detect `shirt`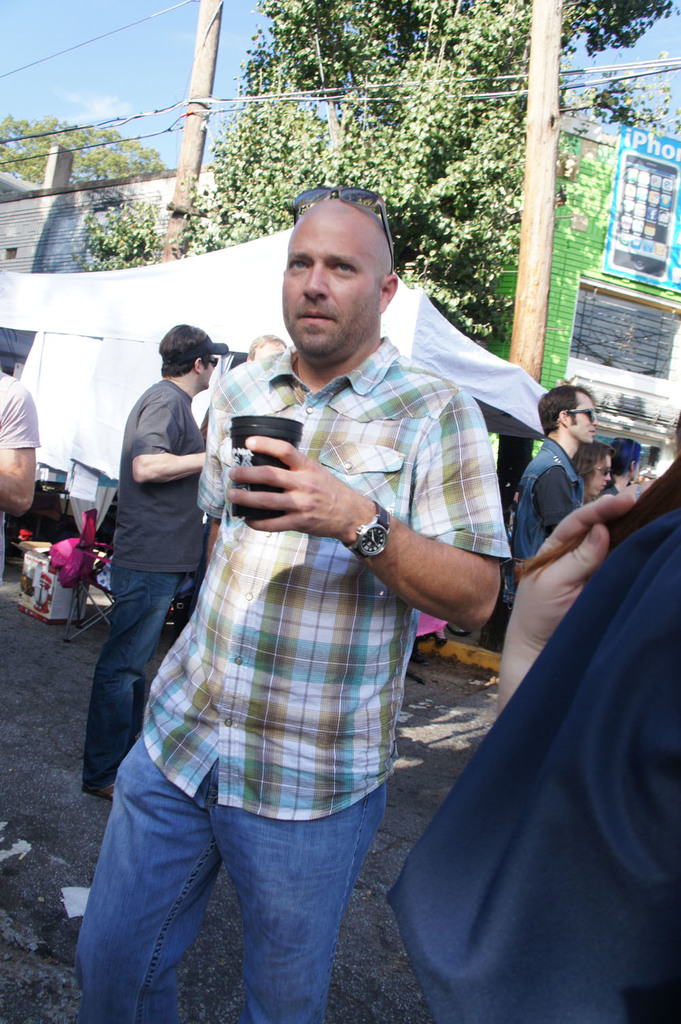
(142,333,518,818)
